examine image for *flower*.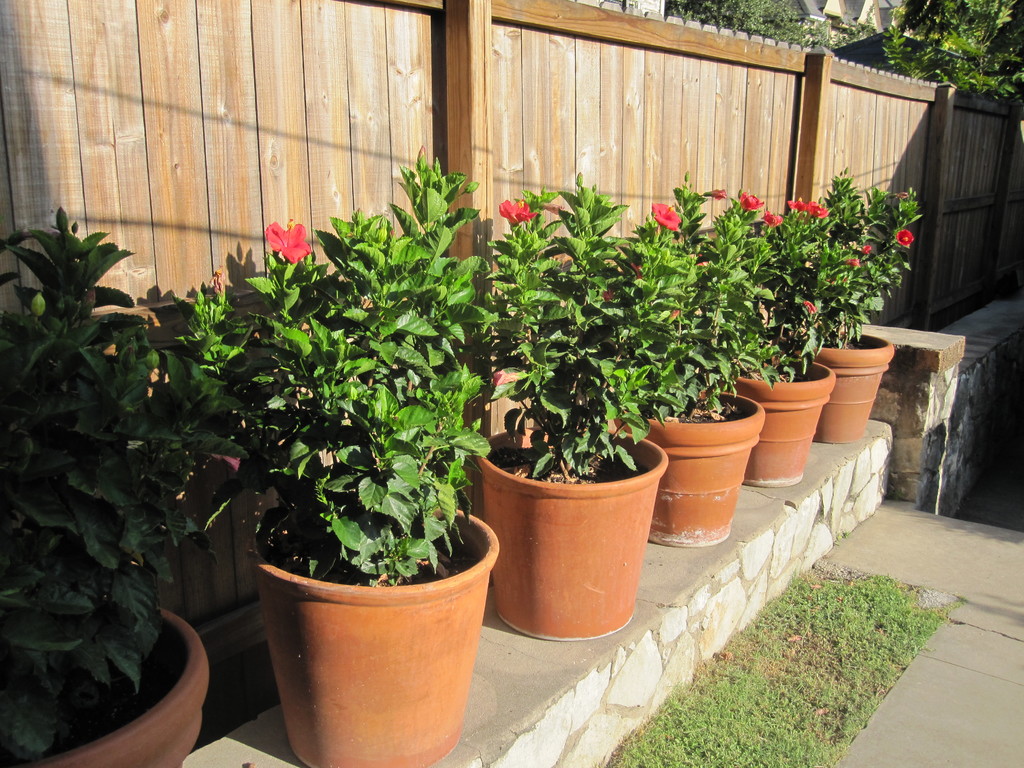
Examination result: (x1=847, y1=252, x2=857, y2=260).
